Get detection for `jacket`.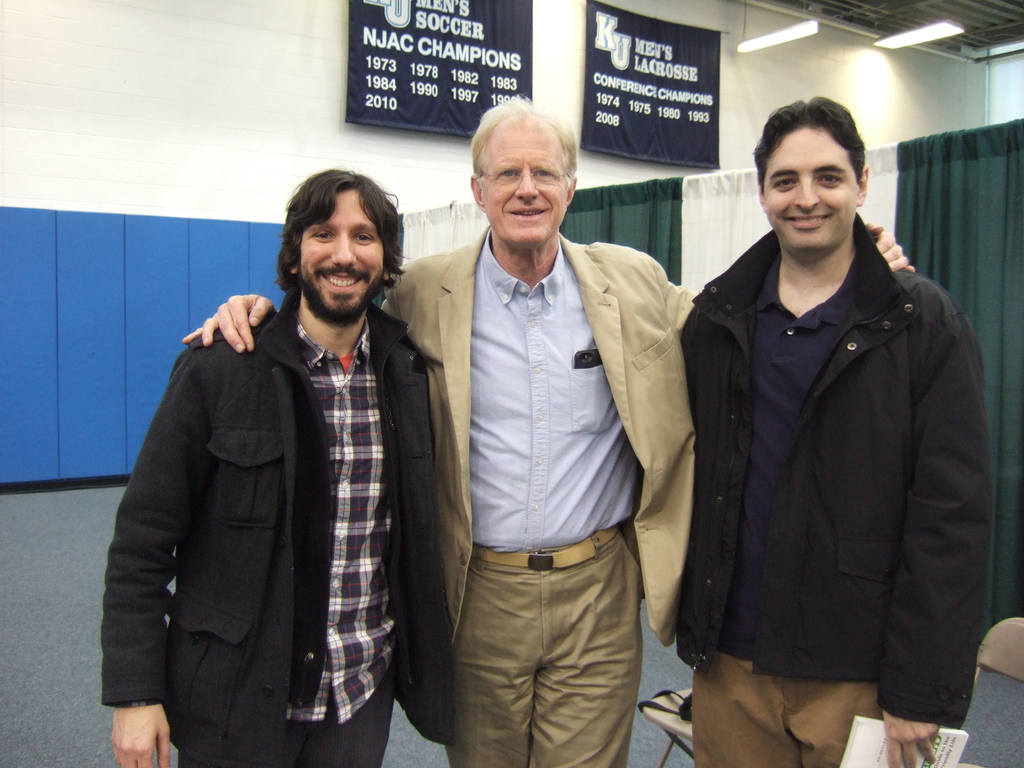
Detection: bbox=[652, 204, 996, 728].
